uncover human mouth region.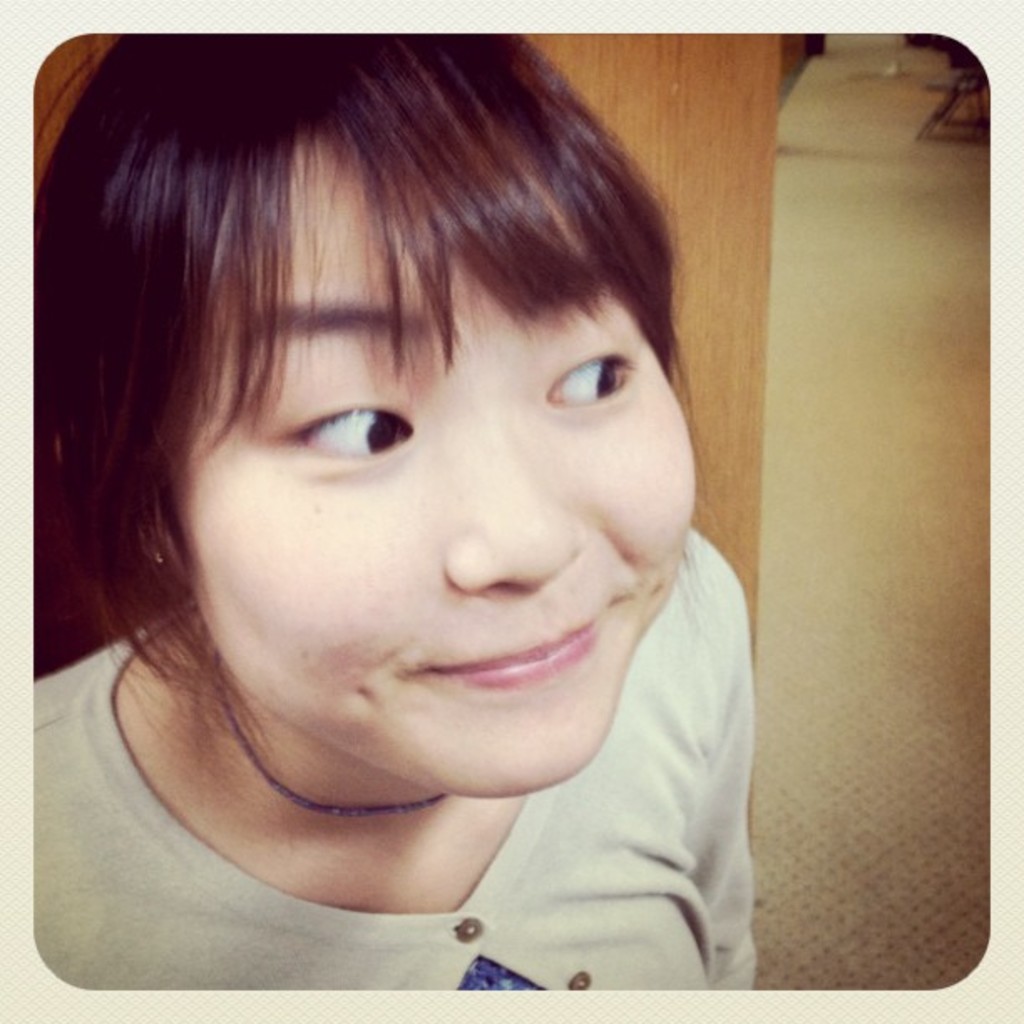
Uncovered: 423:602:616:691.
